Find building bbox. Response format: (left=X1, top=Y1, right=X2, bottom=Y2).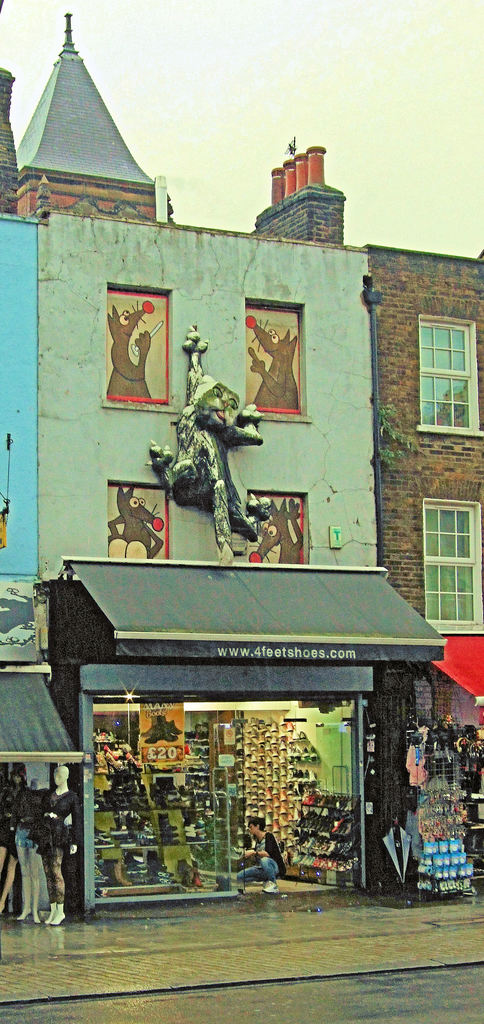
(left=257, top=143, right=483, bottom=909).
